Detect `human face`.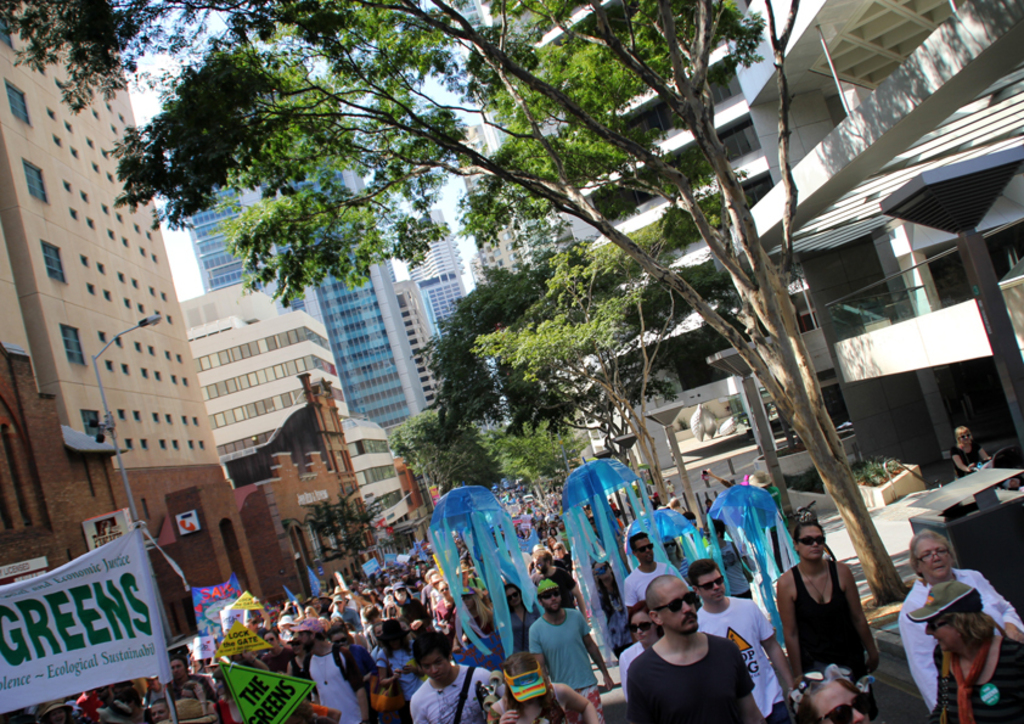
Detected at bbox=[52, 712, 63, 720].
